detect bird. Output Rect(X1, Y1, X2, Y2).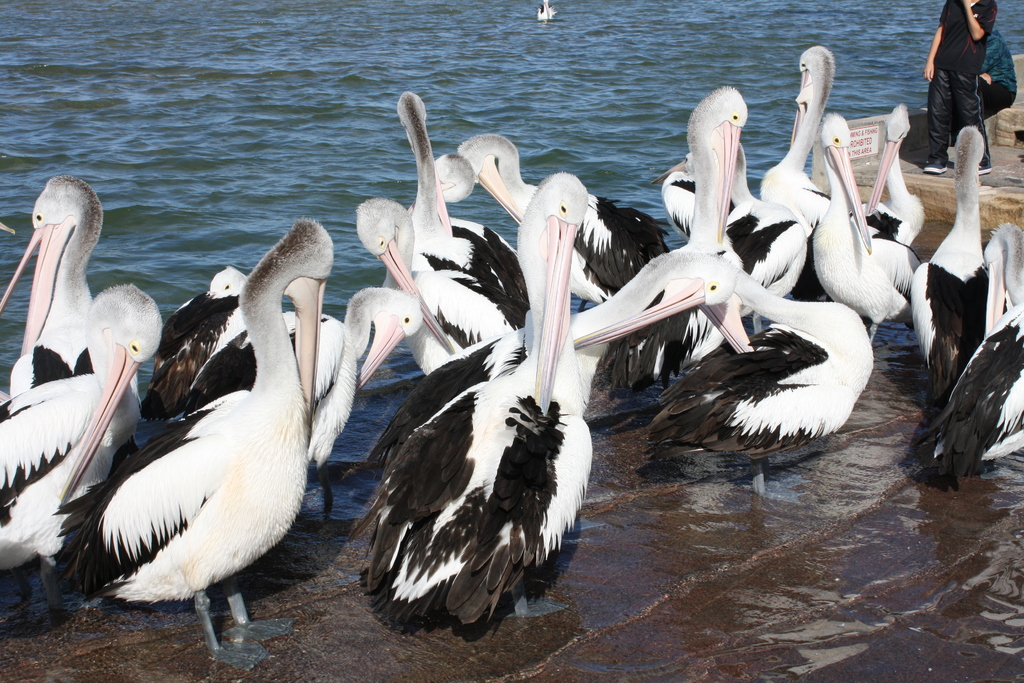
Rect(396, 90, 531, 309).
